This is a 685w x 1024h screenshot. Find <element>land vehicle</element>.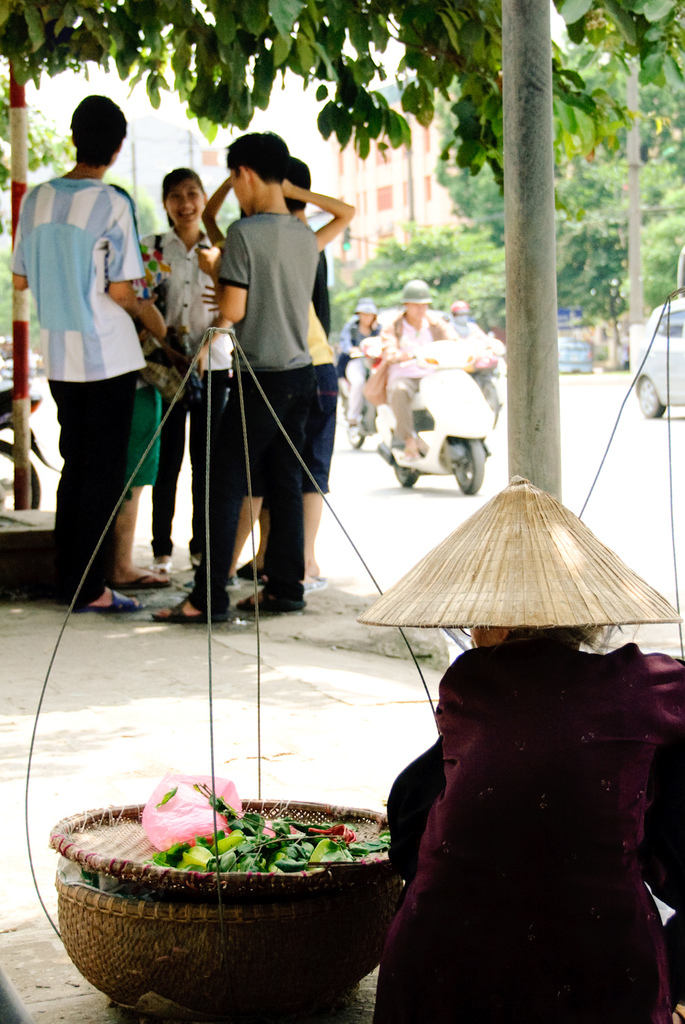
Bounding box: bbox=[631, 296, 684, 420].
